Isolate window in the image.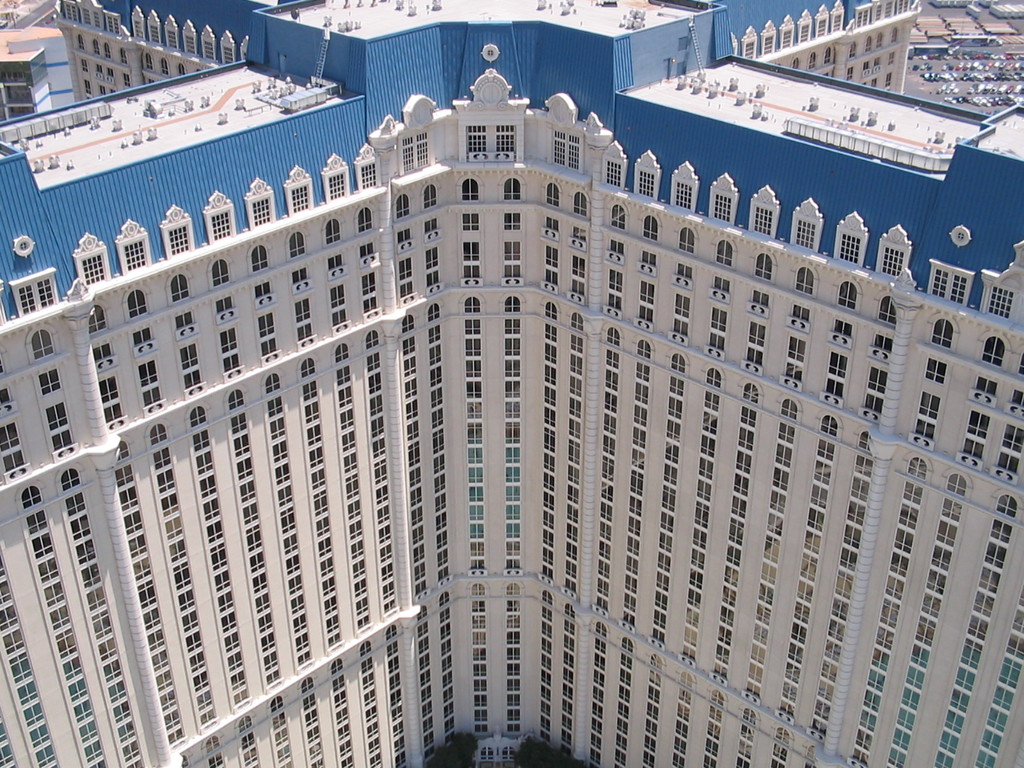
Isolated region: region(35, 742, 60, 767).
